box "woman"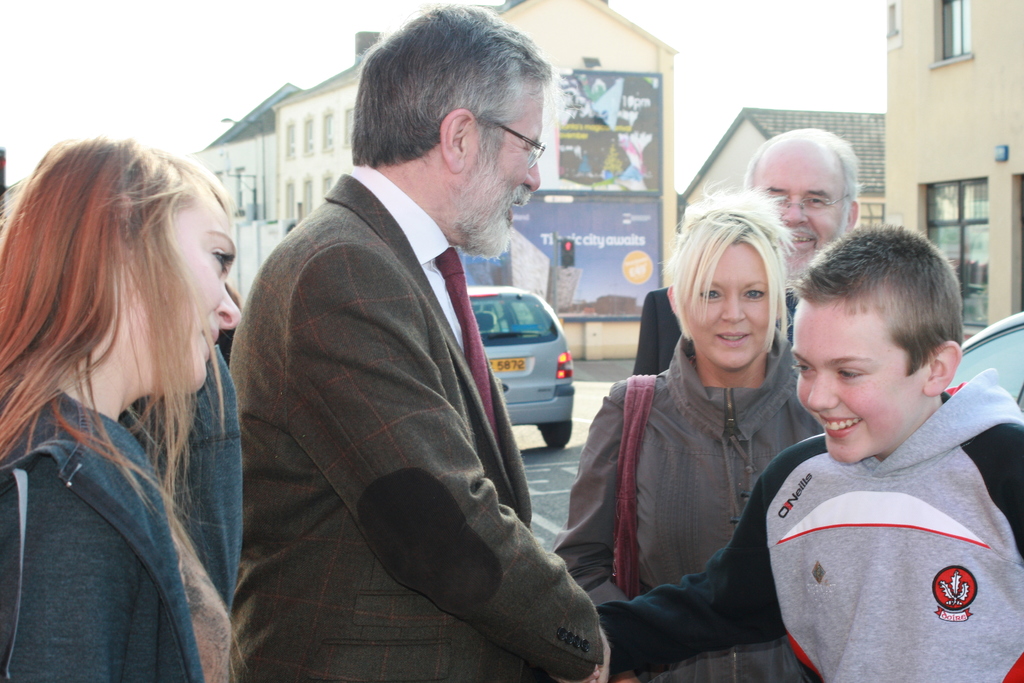
BBox(589, 183, 828, 679)
